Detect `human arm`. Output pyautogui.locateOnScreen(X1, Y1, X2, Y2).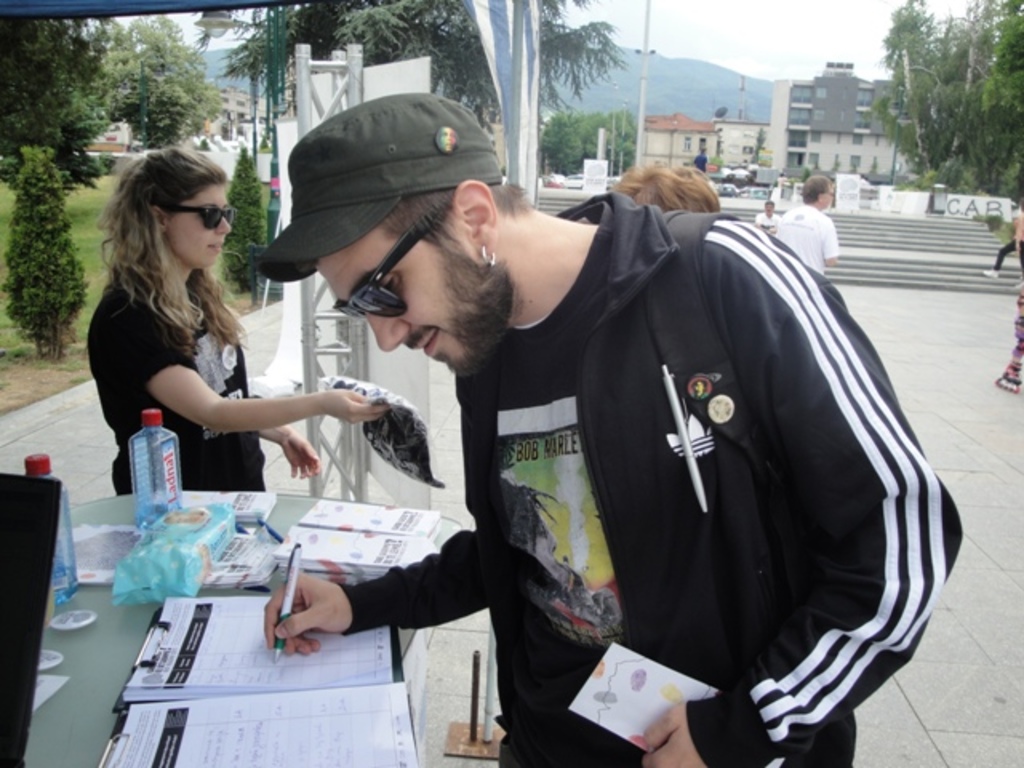
pyautogui.locateOnScreen(746, 214, 773, 230).
